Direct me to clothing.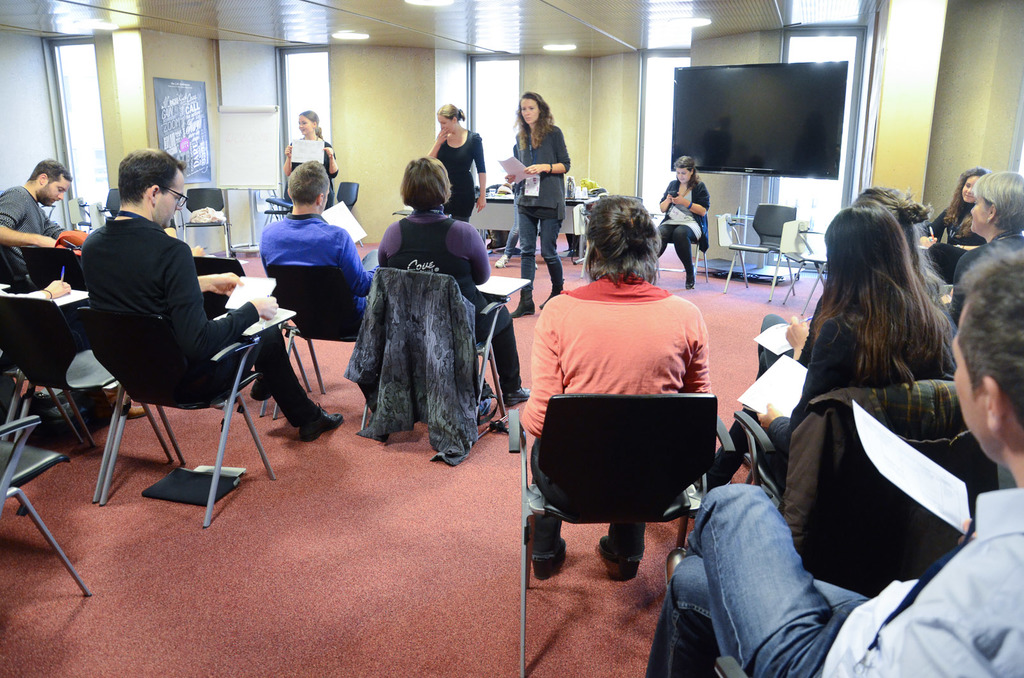
Direction: left=346, top=264, right=481, bottom=470.
